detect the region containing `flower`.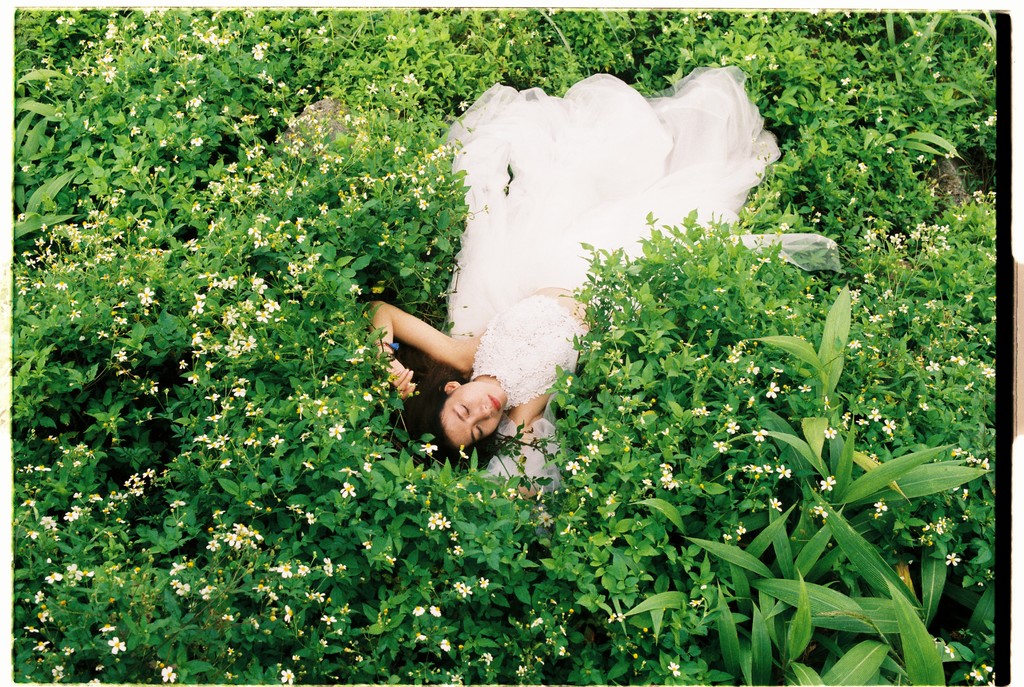
(726,403,731,408).
